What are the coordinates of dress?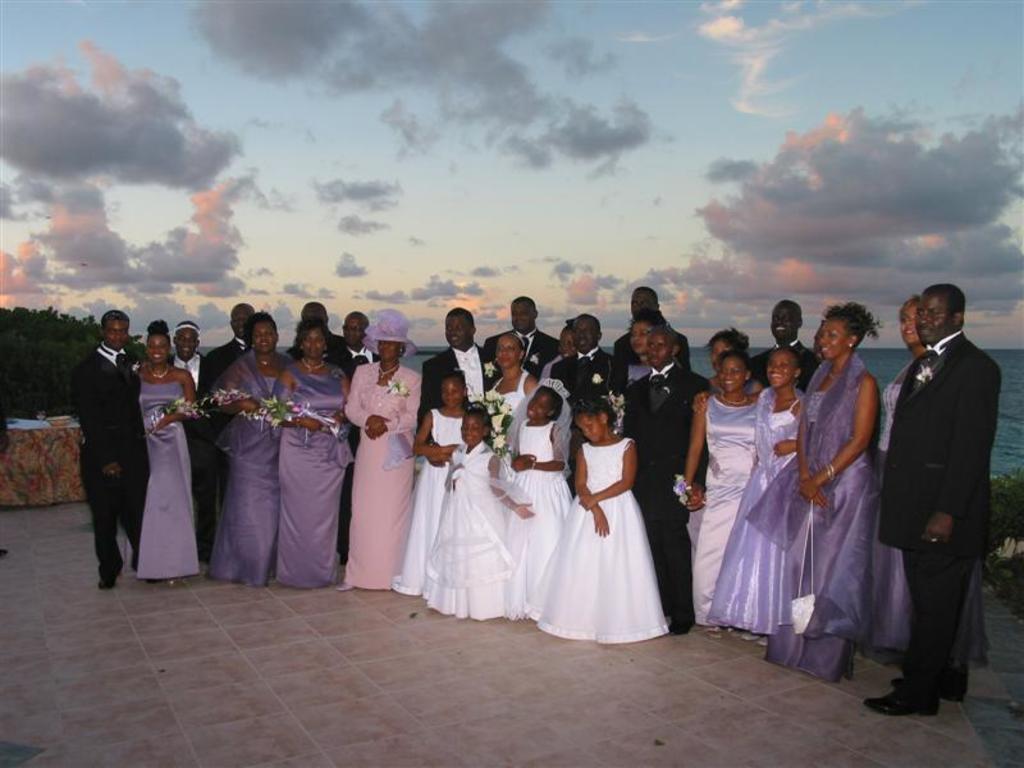
746:347:882:684.
